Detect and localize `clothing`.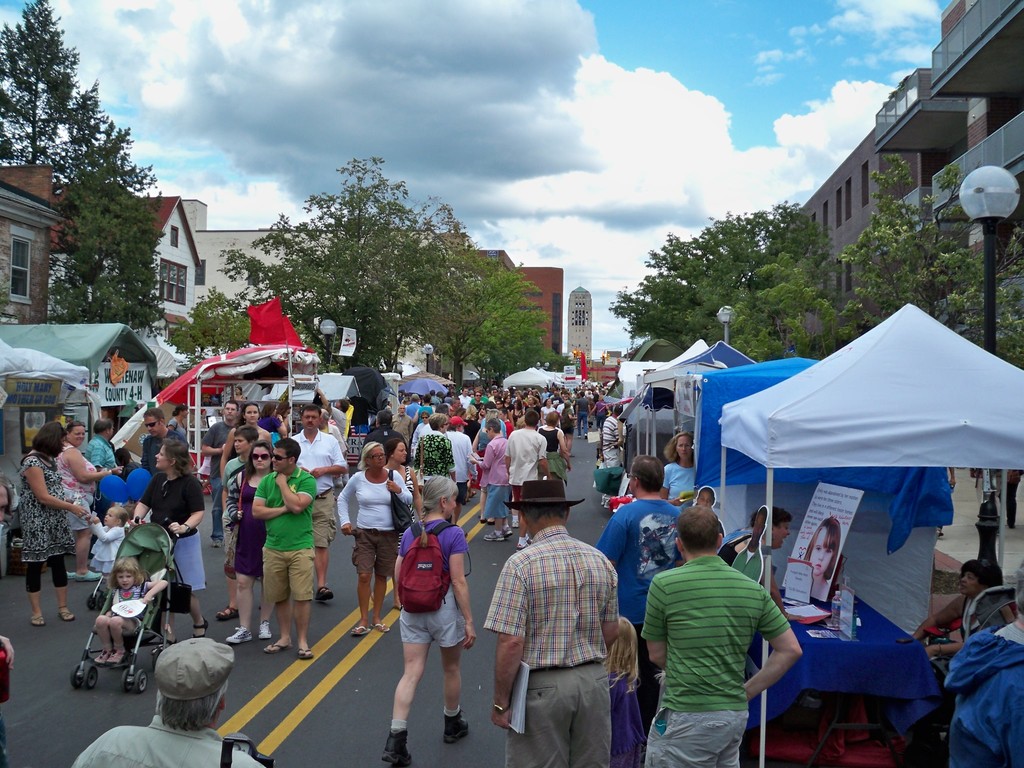
Localized at 486 524 619 767.
